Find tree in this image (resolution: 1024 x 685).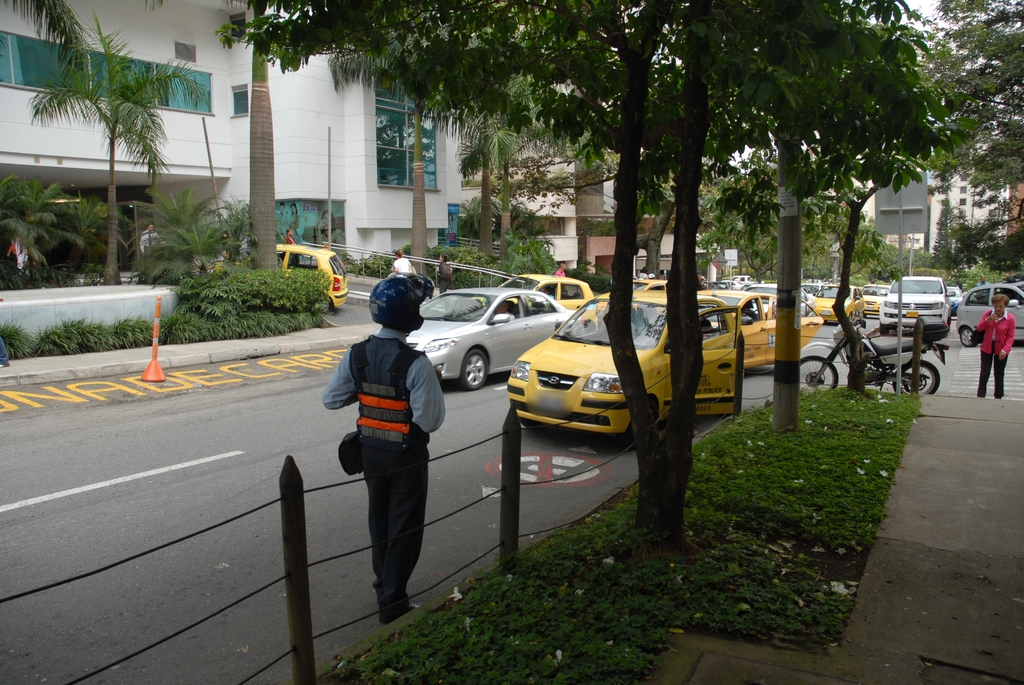
bbox(906, 0, 1023, 217).
